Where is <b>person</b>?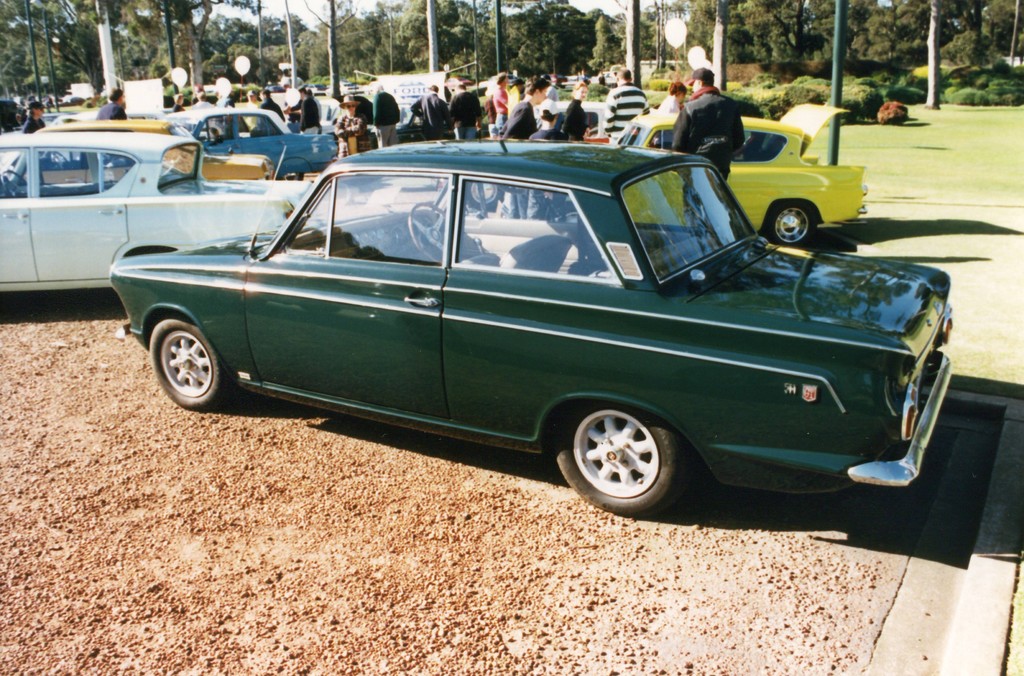
bbox=[190, 83, 215, 143].
